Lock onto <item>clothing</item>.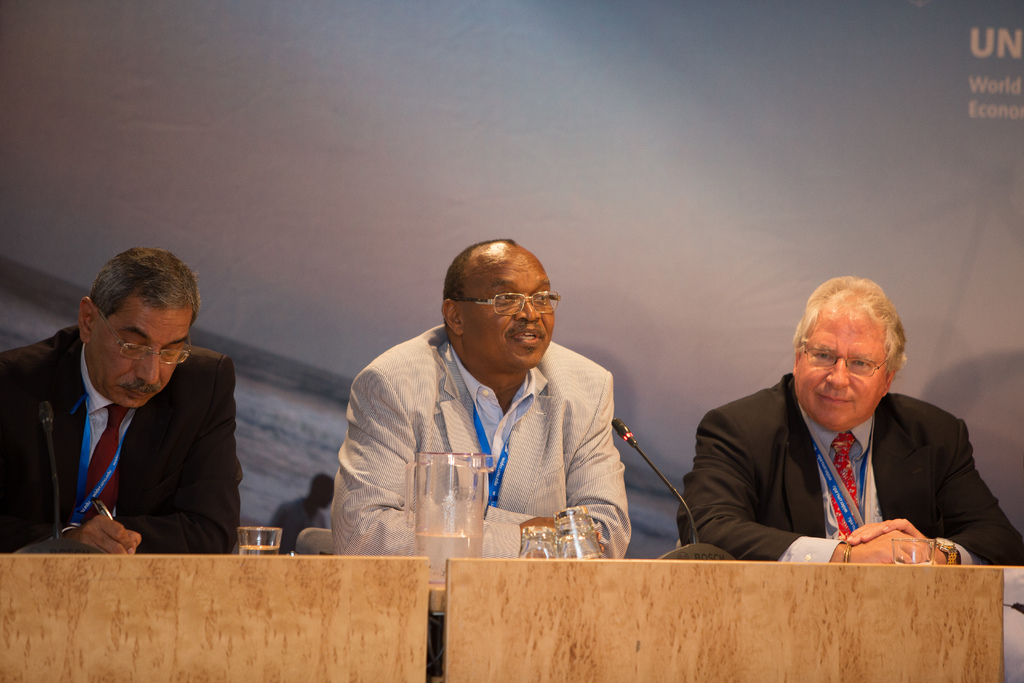
Locked: (677, 378, 1023, 558).
